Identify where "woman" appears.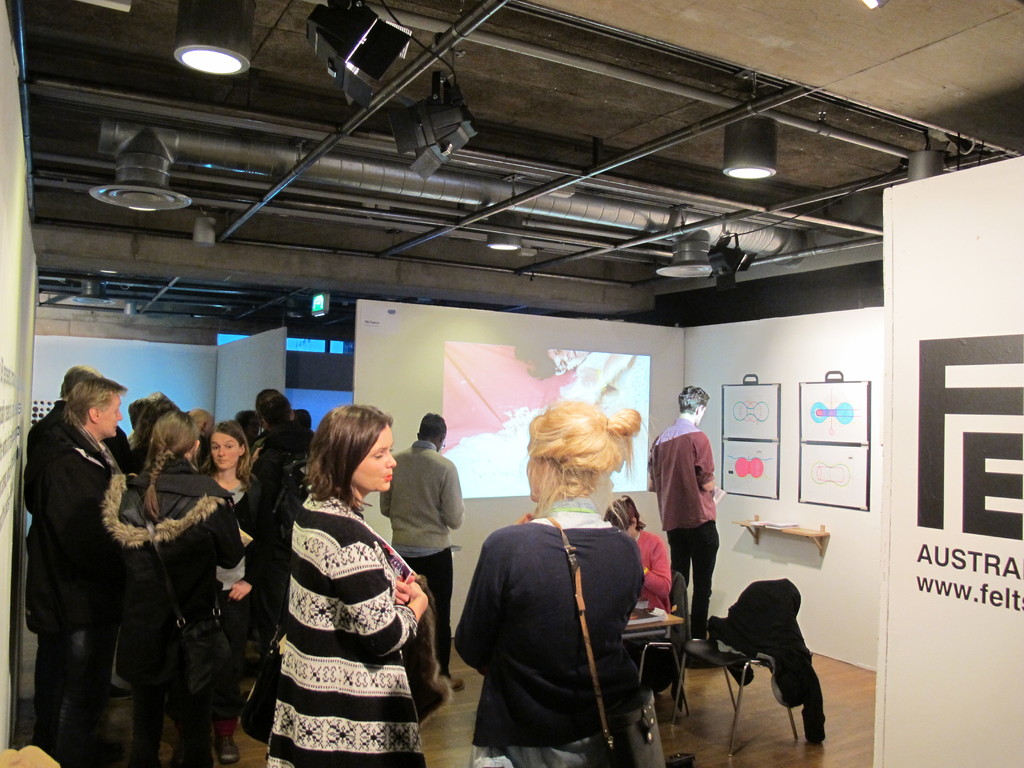
Appears at bbox=[102, 407, 241, 767].
